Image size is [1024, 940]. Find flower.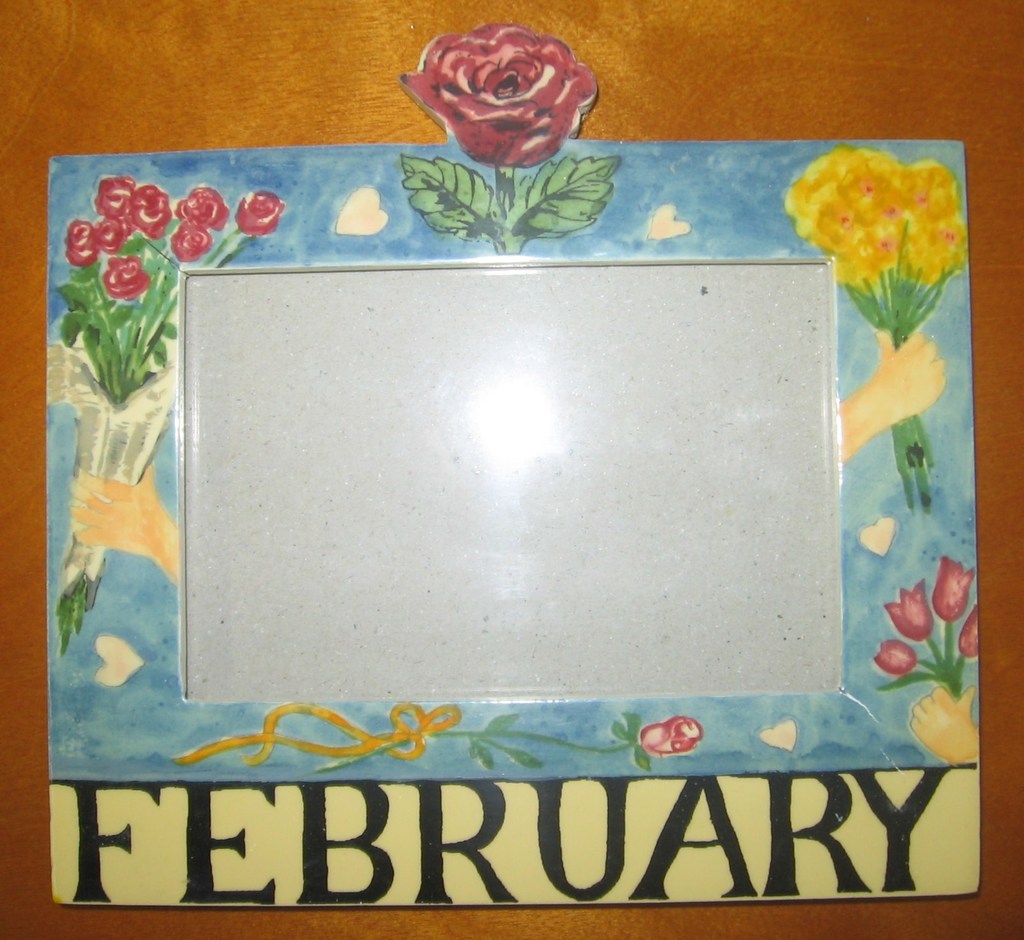
locate(399, 20, 597, 168).
